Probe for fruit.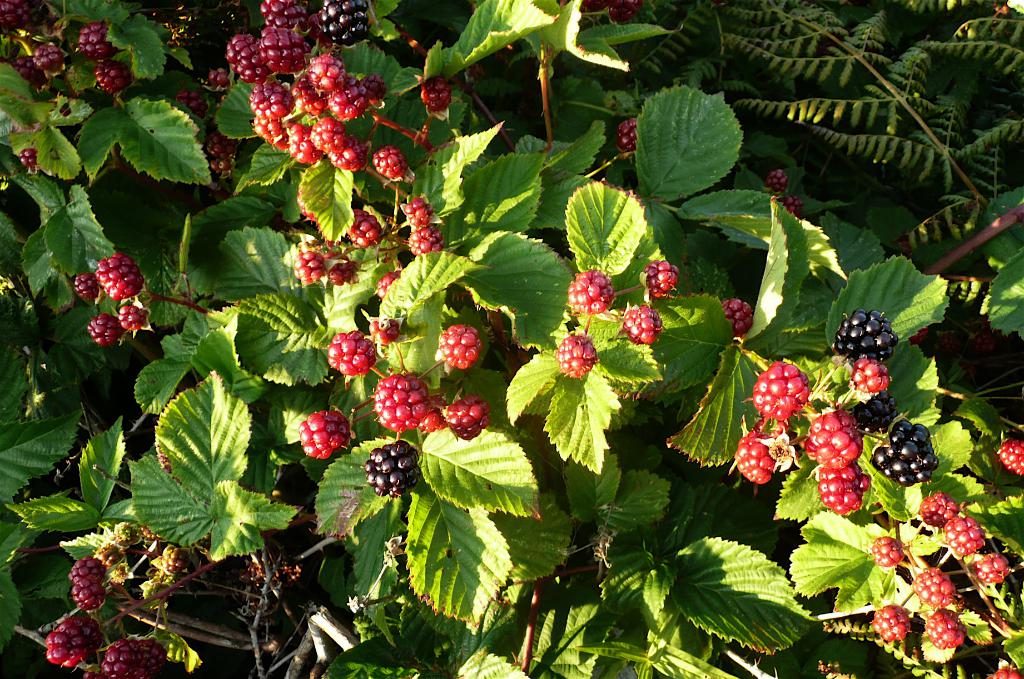
Probe result: crop(365, 377, 439, 442).
